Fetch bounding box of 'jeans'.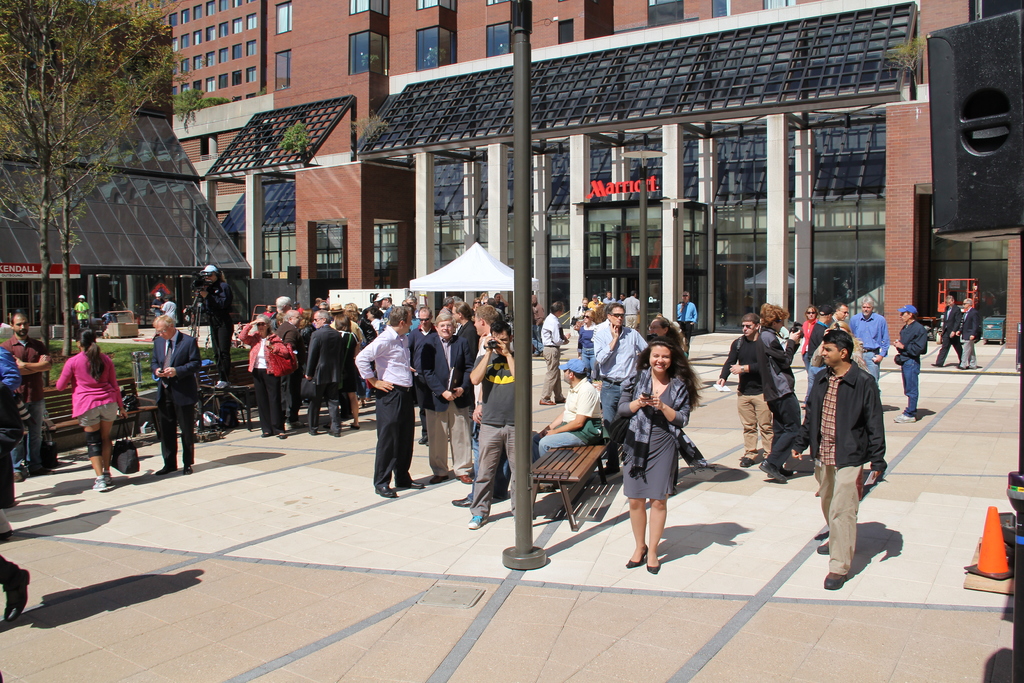
Bbox: locate(10, 401, 47, 471).
